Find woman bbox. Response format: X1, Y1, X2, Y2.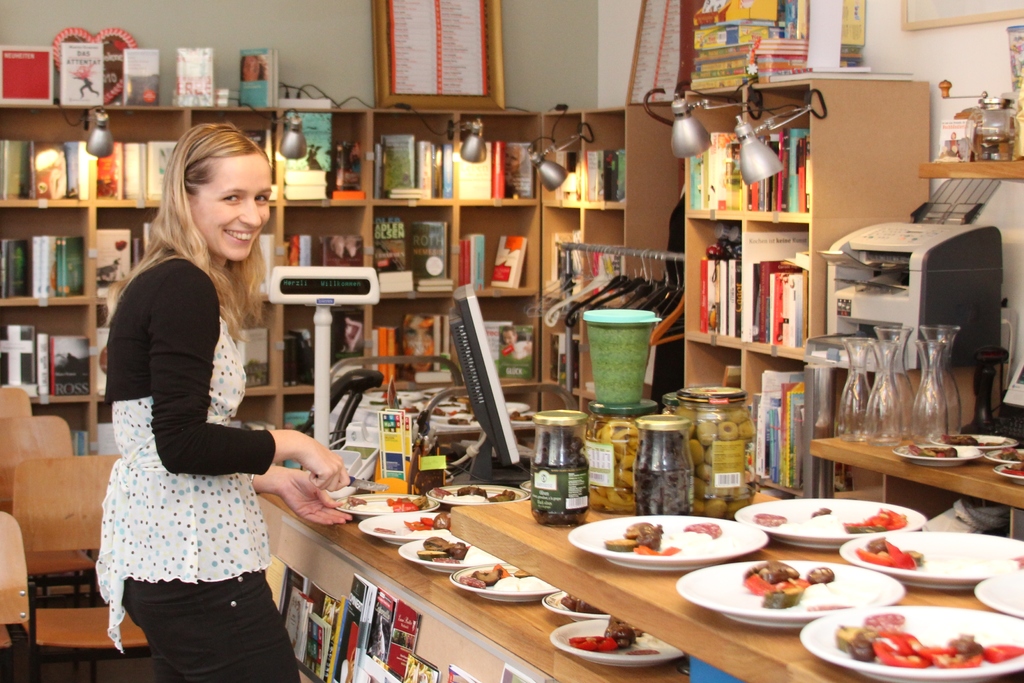
91, 107, 313, 682.
